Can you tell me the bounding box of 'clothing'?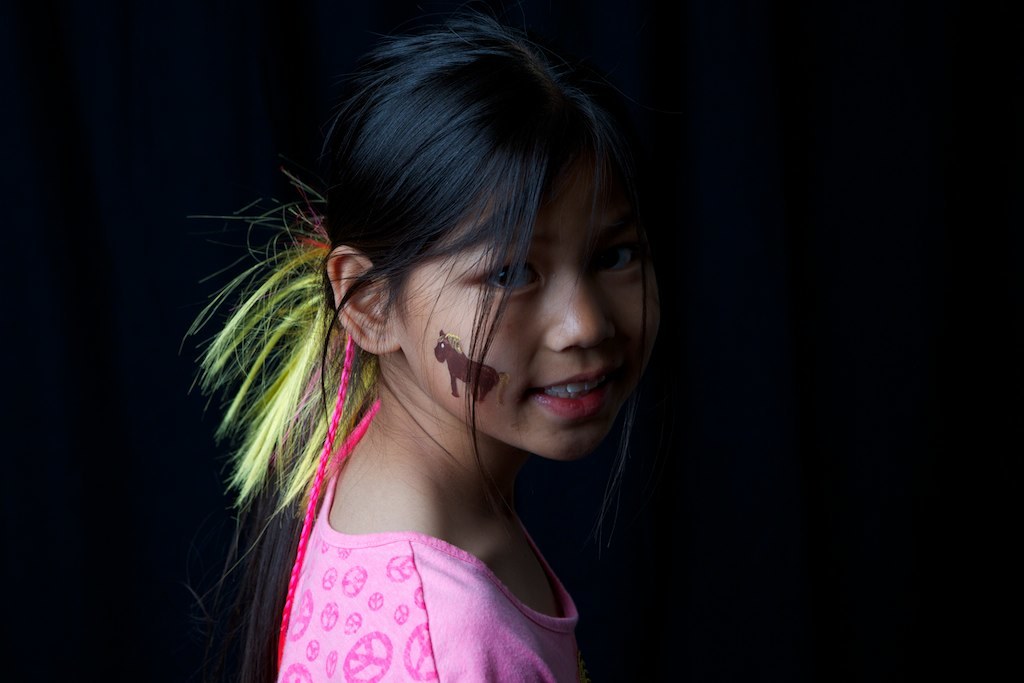
pyautogui.locateOnScreen(216, 356, 630, 671).
